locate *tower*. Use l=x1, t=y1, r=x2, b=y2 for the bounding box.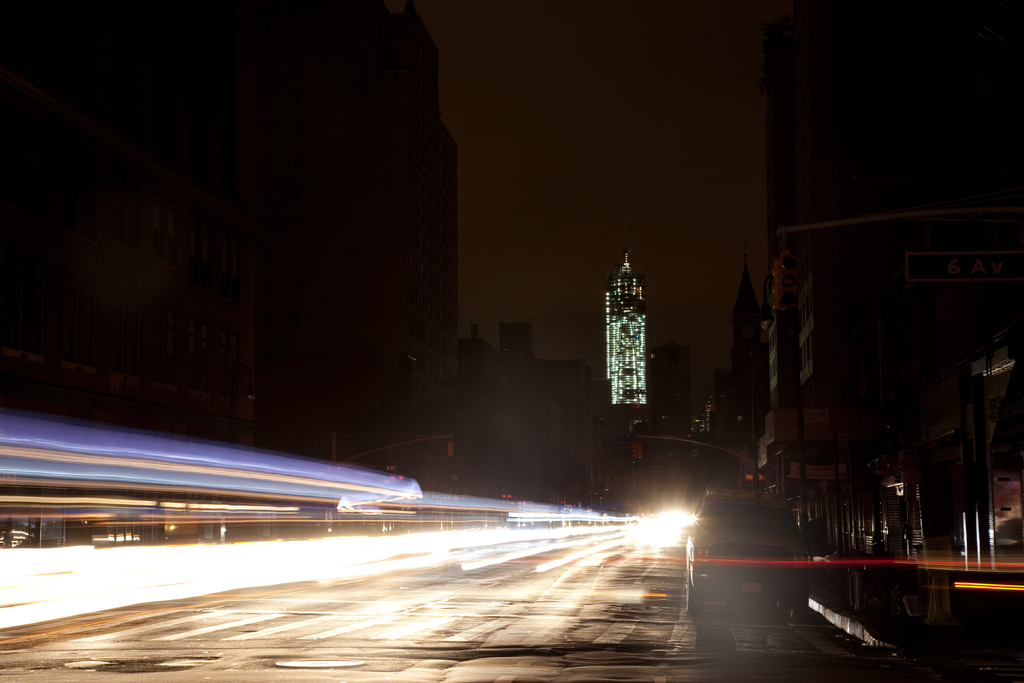
l=579, t=238, r=659, b=411.
